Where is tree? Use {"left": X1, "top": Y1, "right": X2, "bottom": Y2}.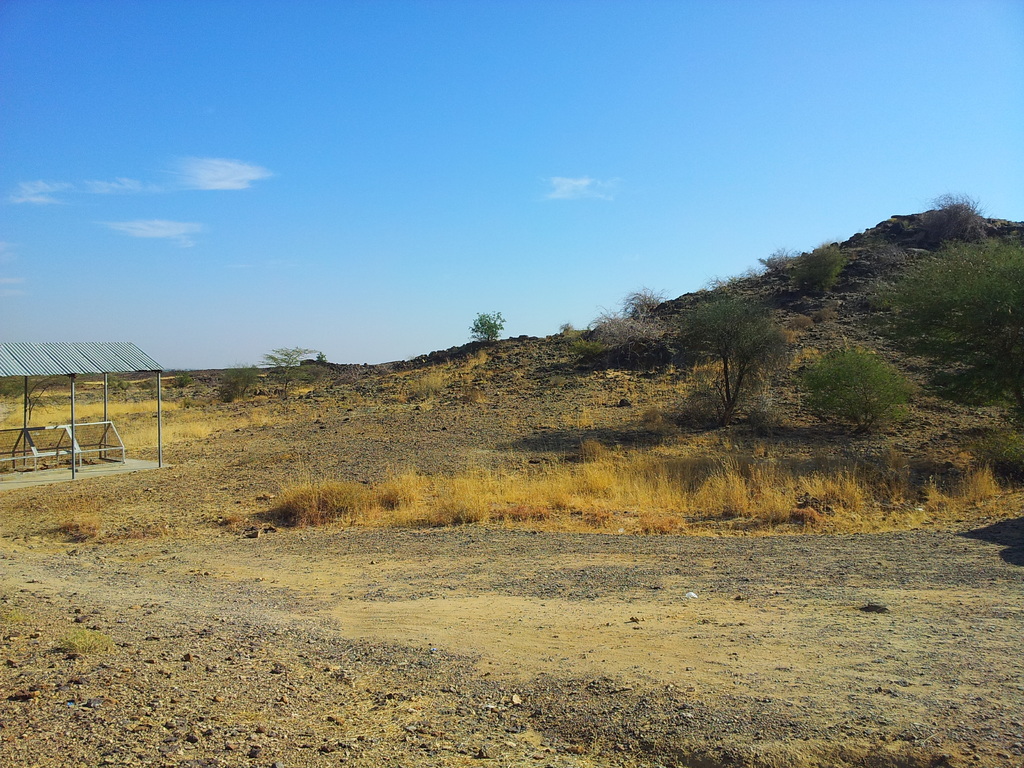
{"left": 264, "top": 346, "right": 312, "bottom": 394}.
